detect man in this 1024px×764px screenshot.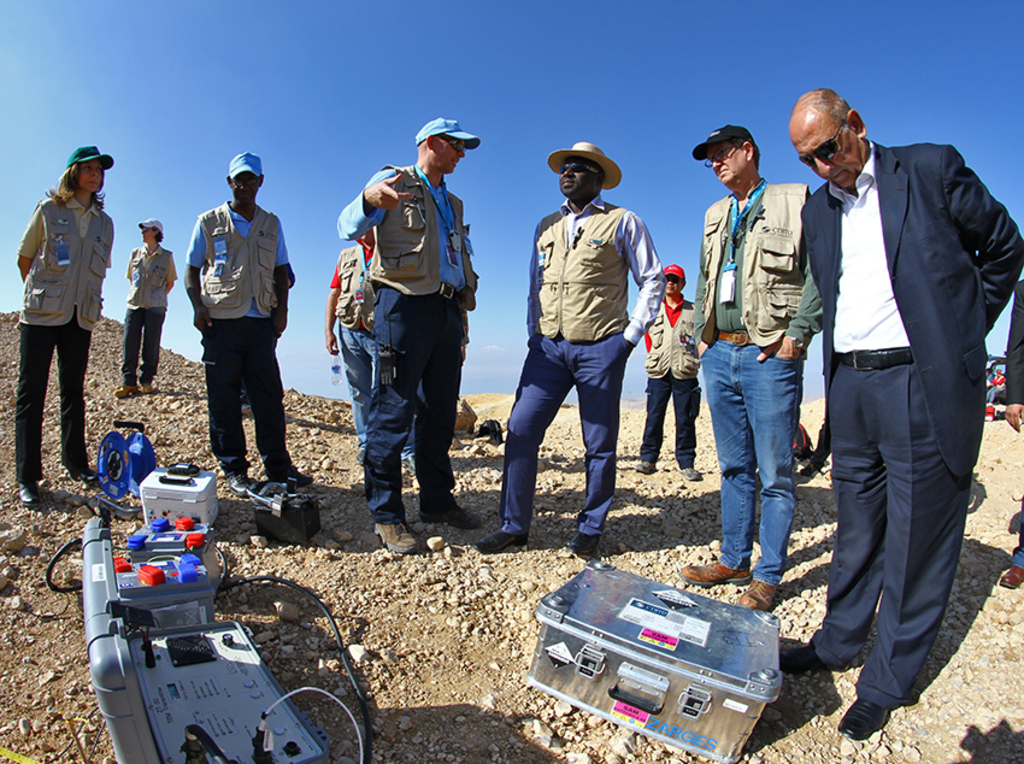
Detection: detection(643, 259, 708, 472).
